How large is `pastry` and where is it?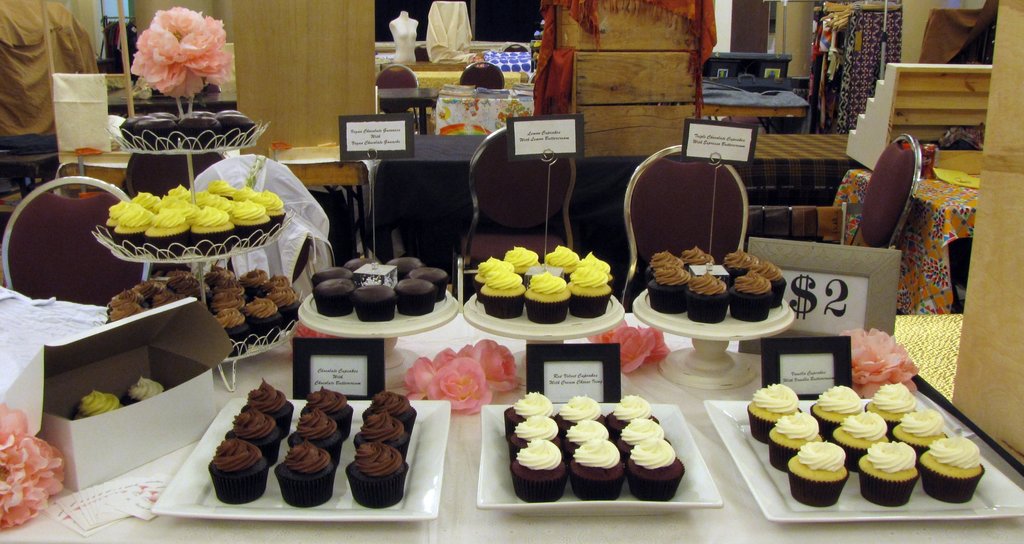
Bounding box: Rect(394, 281, 436, 310).
